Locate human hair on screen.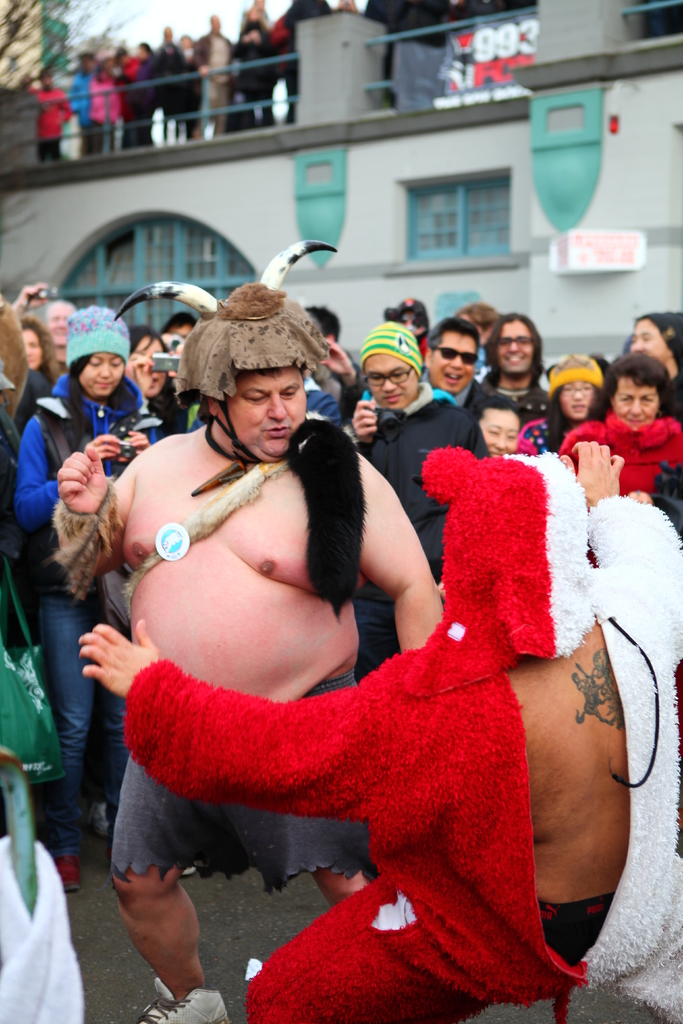
On screen at select_region(486, 314, 544, 388).
